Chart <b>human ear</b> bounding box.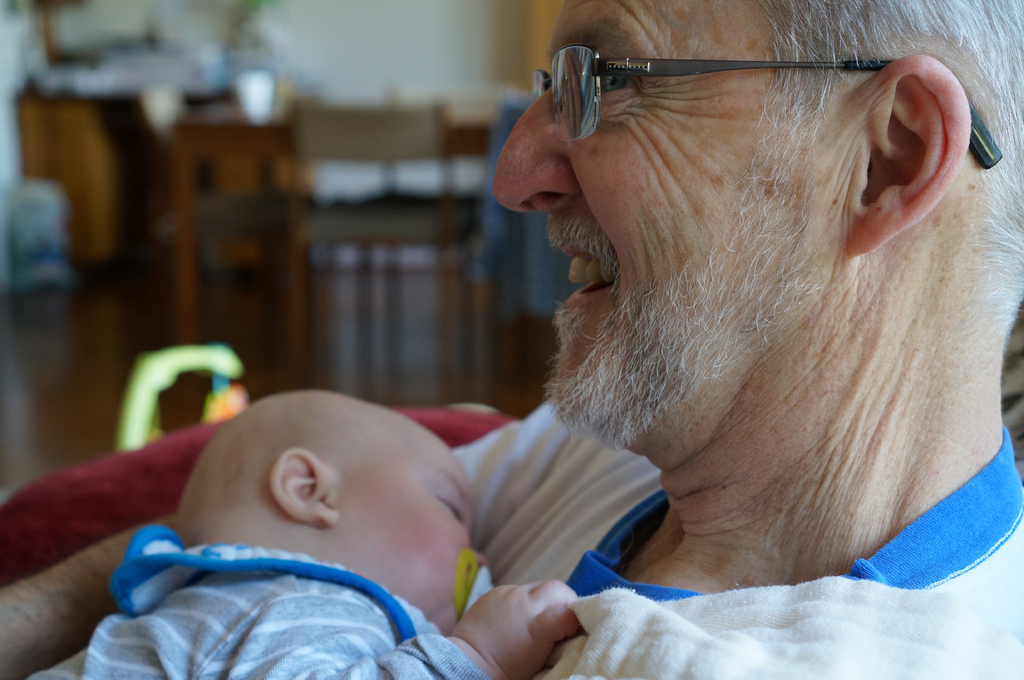
Charted: x1=846 y1=55 x2=973 y2=258.
